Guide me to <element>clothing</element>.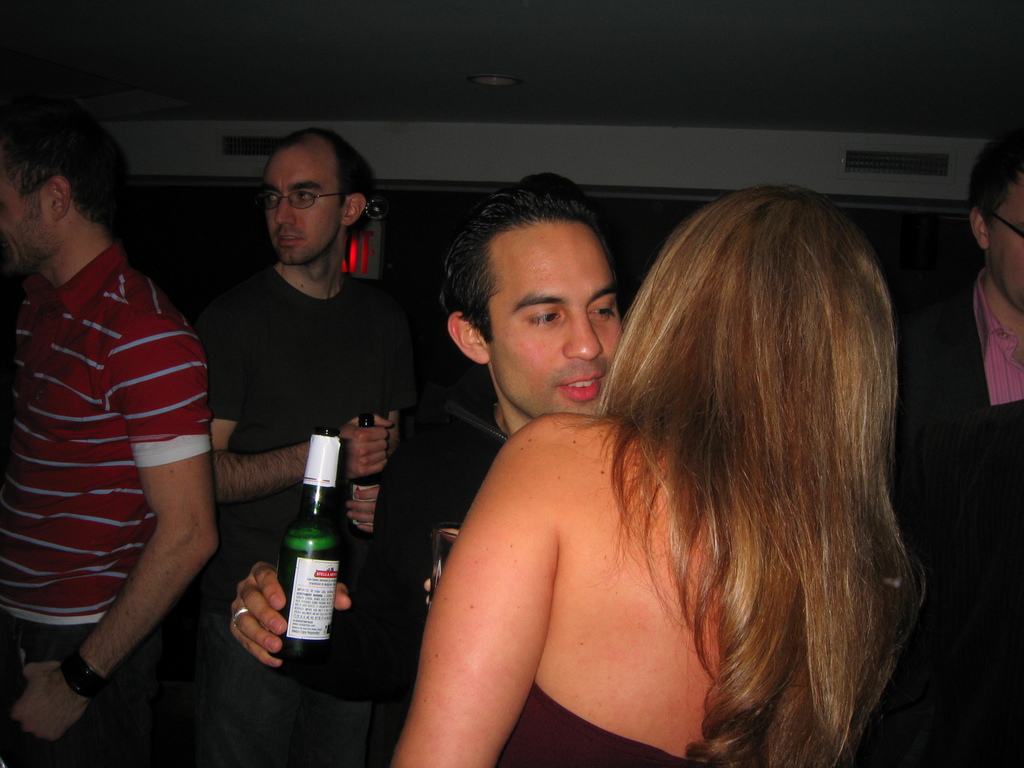
Guidance: {"x1": 497, "y1": 681, "x2": 714, "y2": 767}.
